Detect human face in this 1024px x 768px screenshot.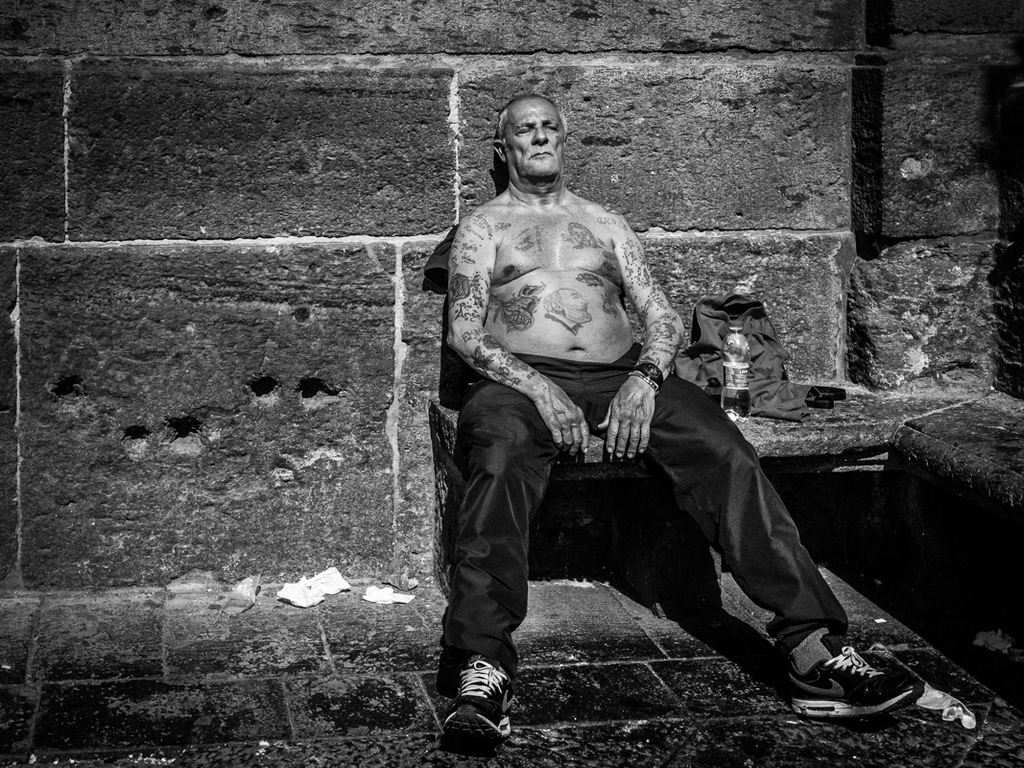
Detection: detection(504, 96, 561, 179).
